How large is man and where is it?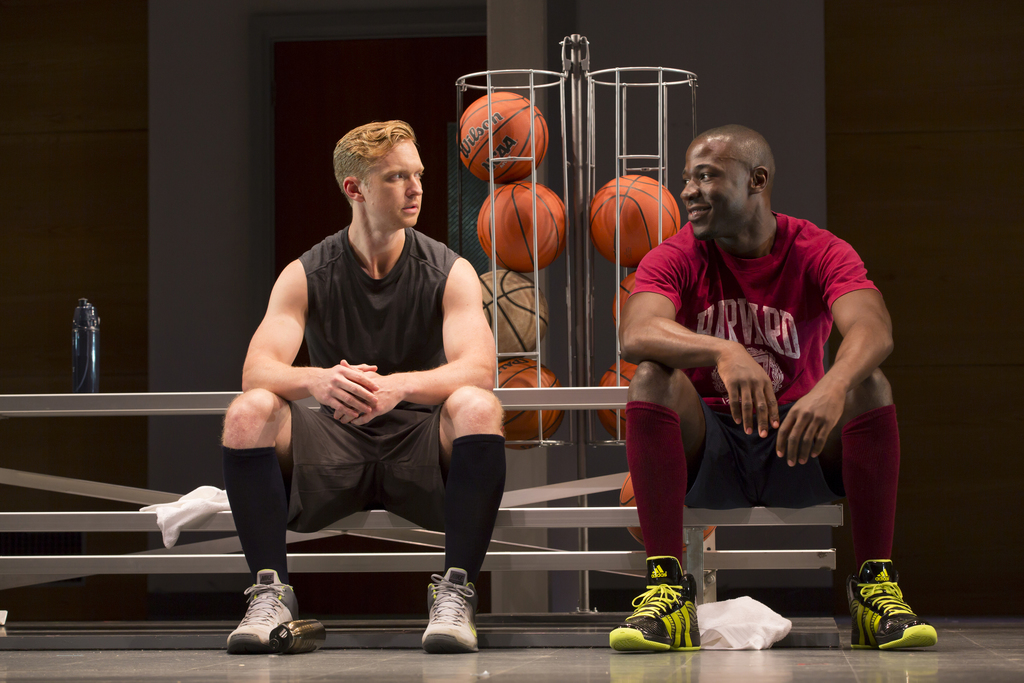
Bounding box: crop(219, 122, 509, 652).
